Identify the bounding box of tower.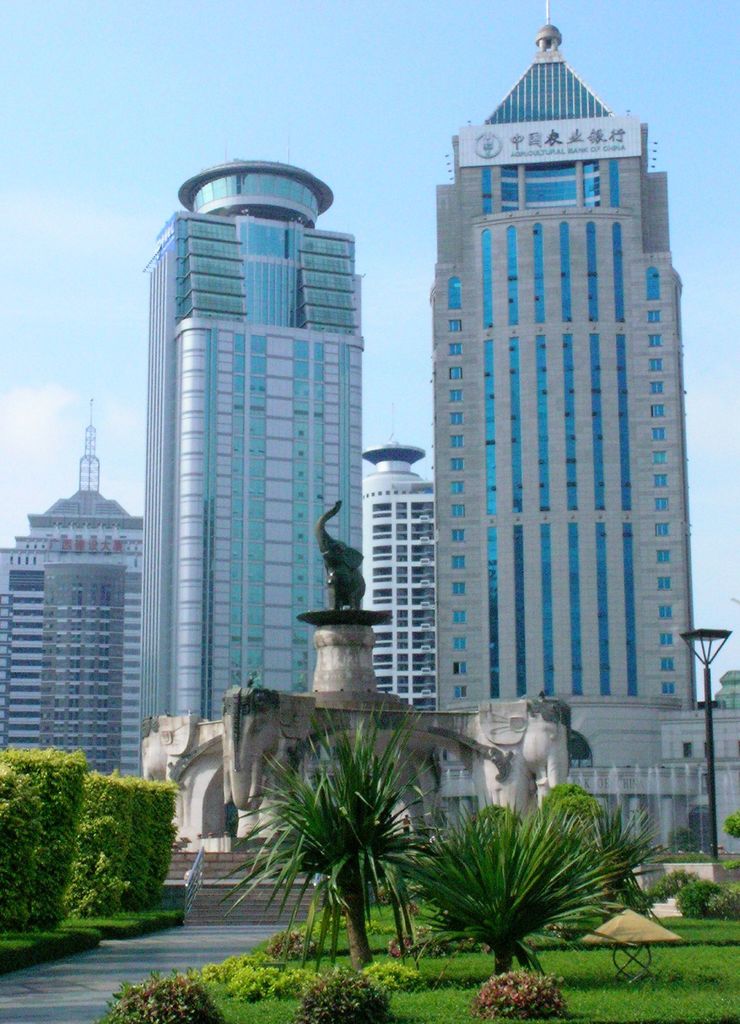
[left=355, top=438, right=441, bottom=717].
